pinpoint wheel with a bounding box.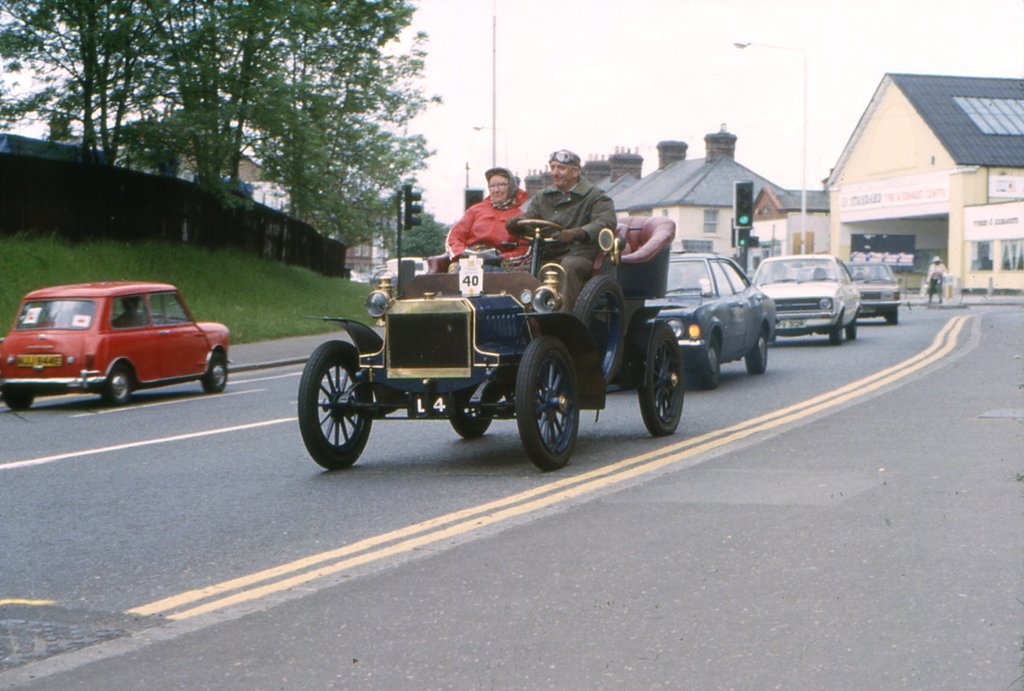
(x1=692, y1=333, x2=721, y2=388).
